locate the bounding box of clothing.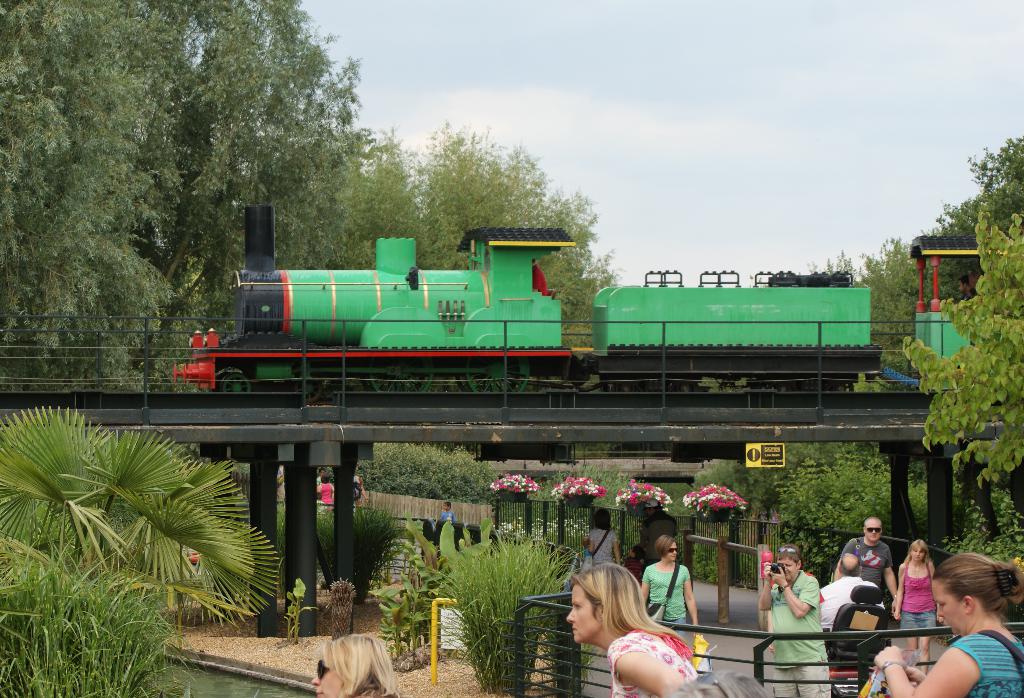
Bounding box: rect(949, 629, 1023, 697).
